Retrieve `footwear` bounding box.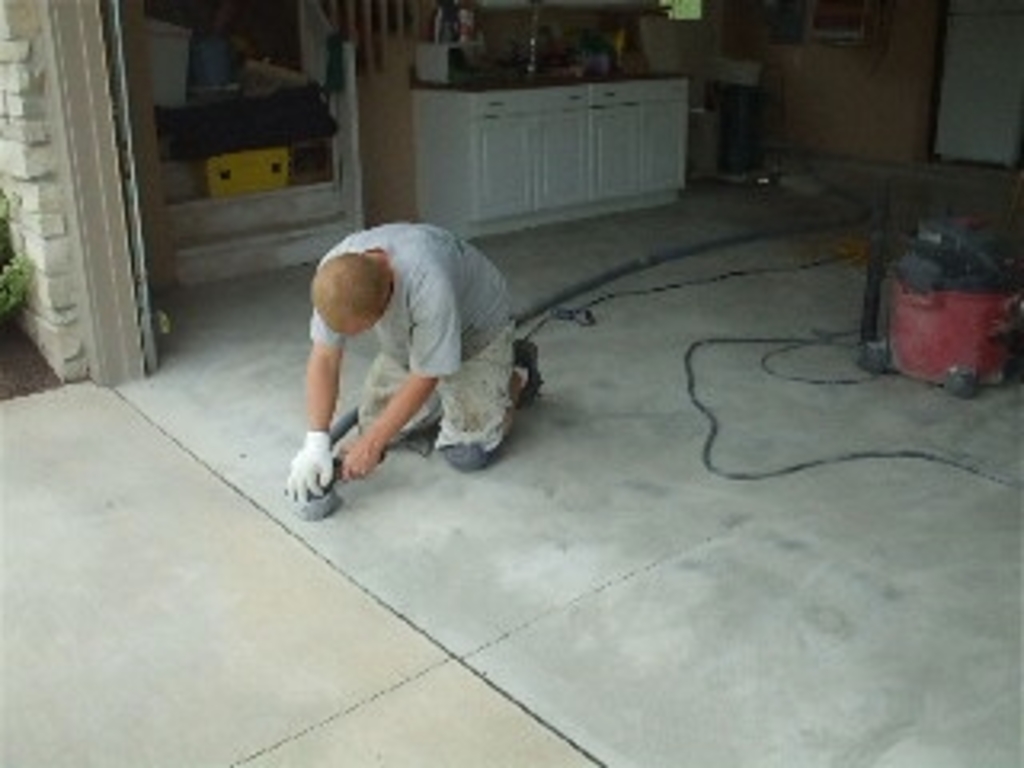
Bounding box: 512/339/547/406.
